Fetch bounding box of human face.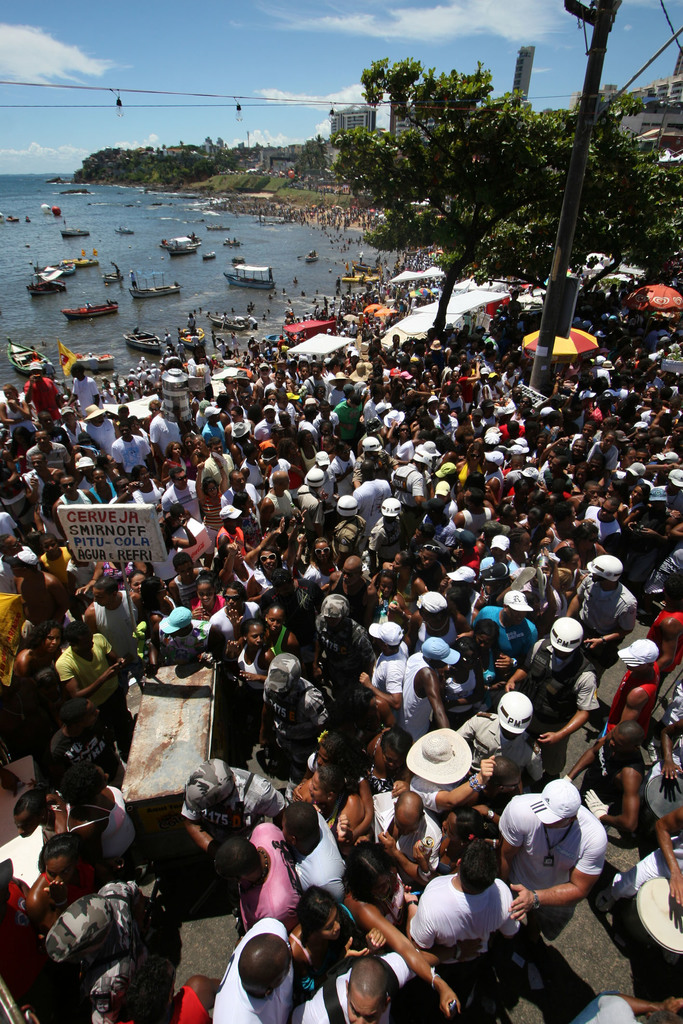
Bbox: Rect(601, 500, 614, 516).
